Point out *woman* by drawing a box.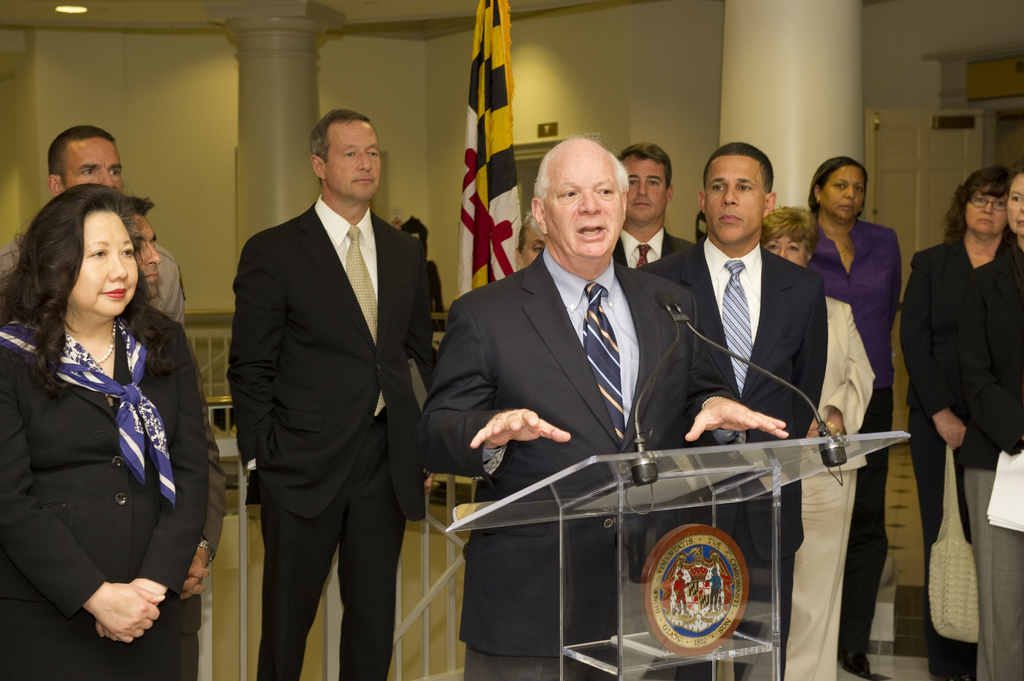
Rect(14, 166, 208, 680).
